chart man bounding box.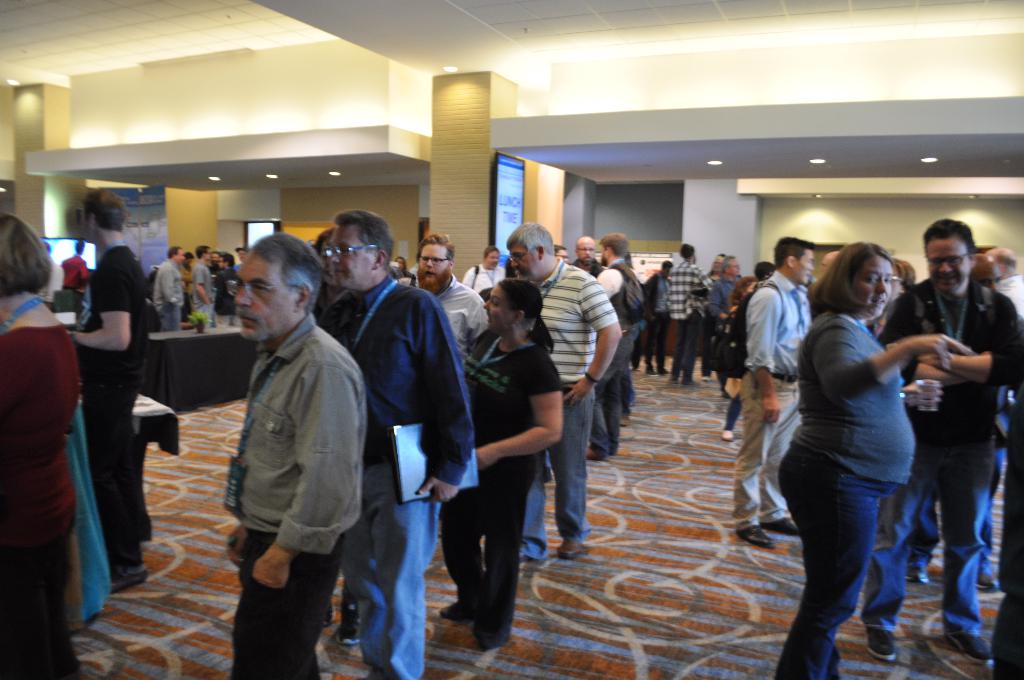
Charted: x1=705 y1=254 x2=739 y2=373.
